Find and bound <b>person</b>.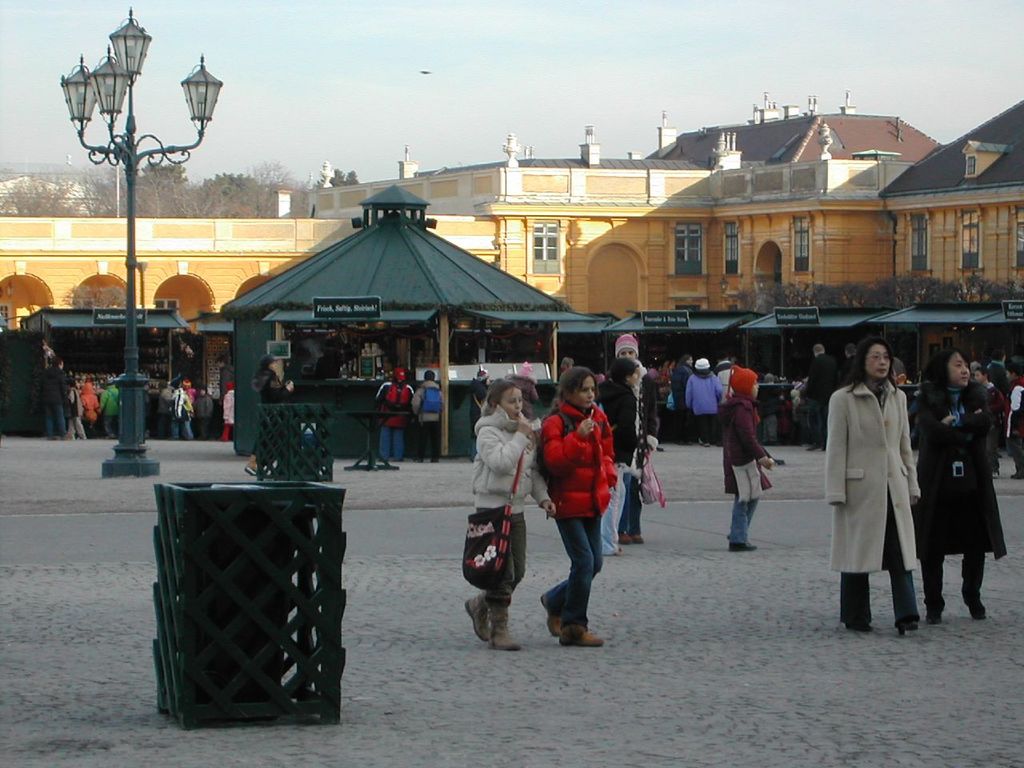
Bound: {"x1": 219, "y1": 382, "x2": 238, "y2": 441}.
